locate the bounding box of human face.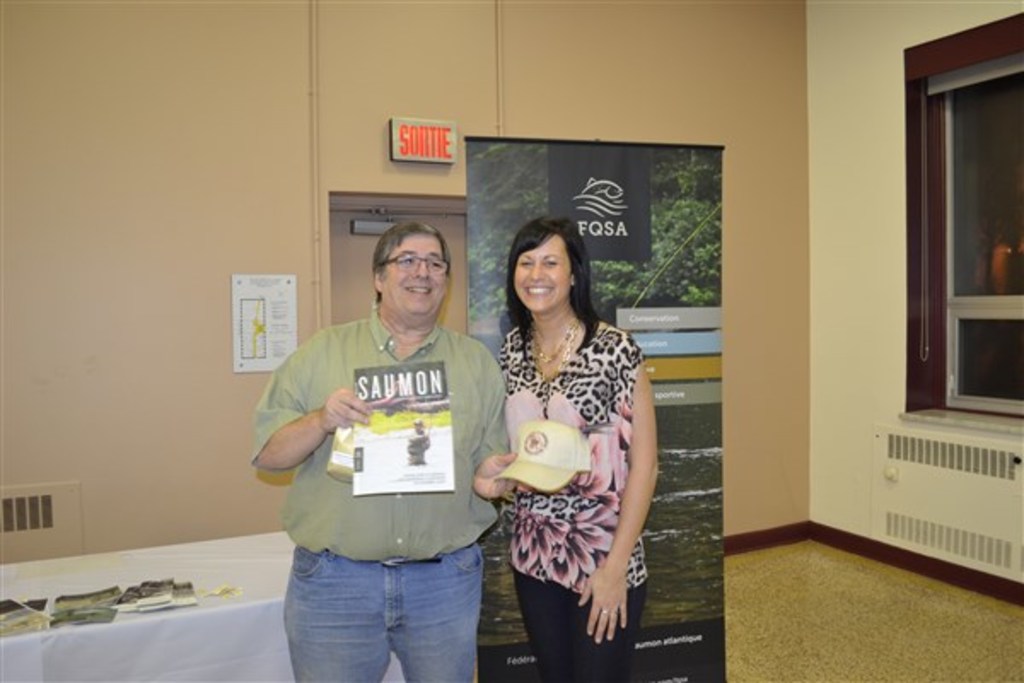
Bounding box: (x1=515, y1=236, x2=573, y2=318).
